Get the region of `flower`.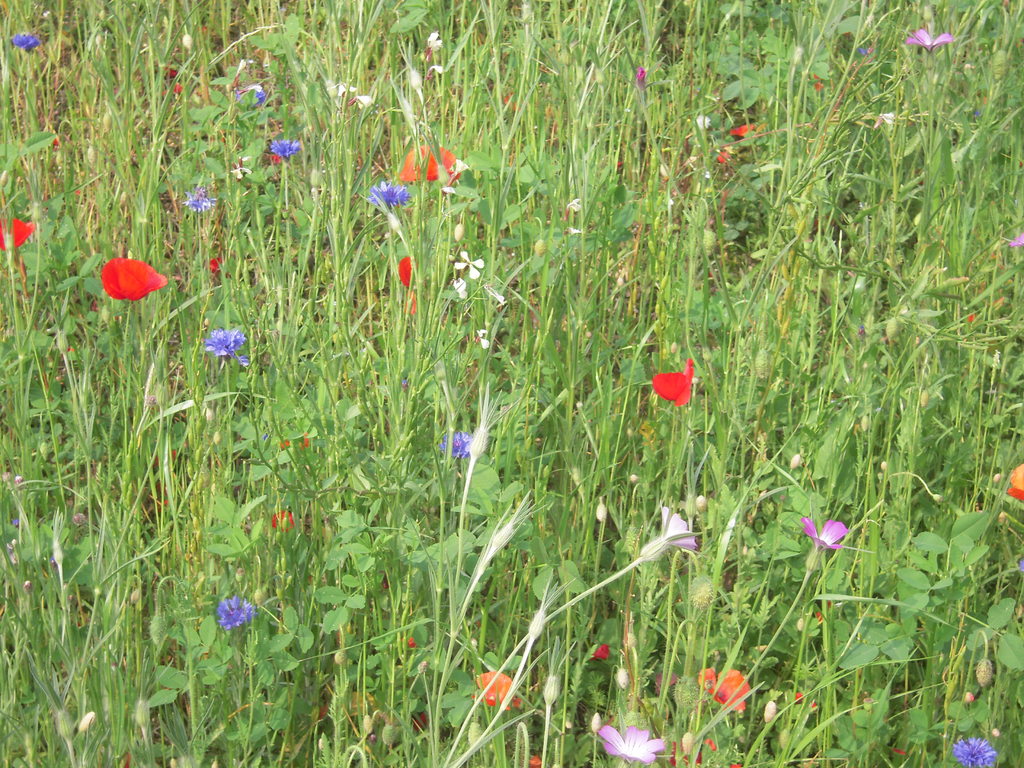
(211,590,257,631).
